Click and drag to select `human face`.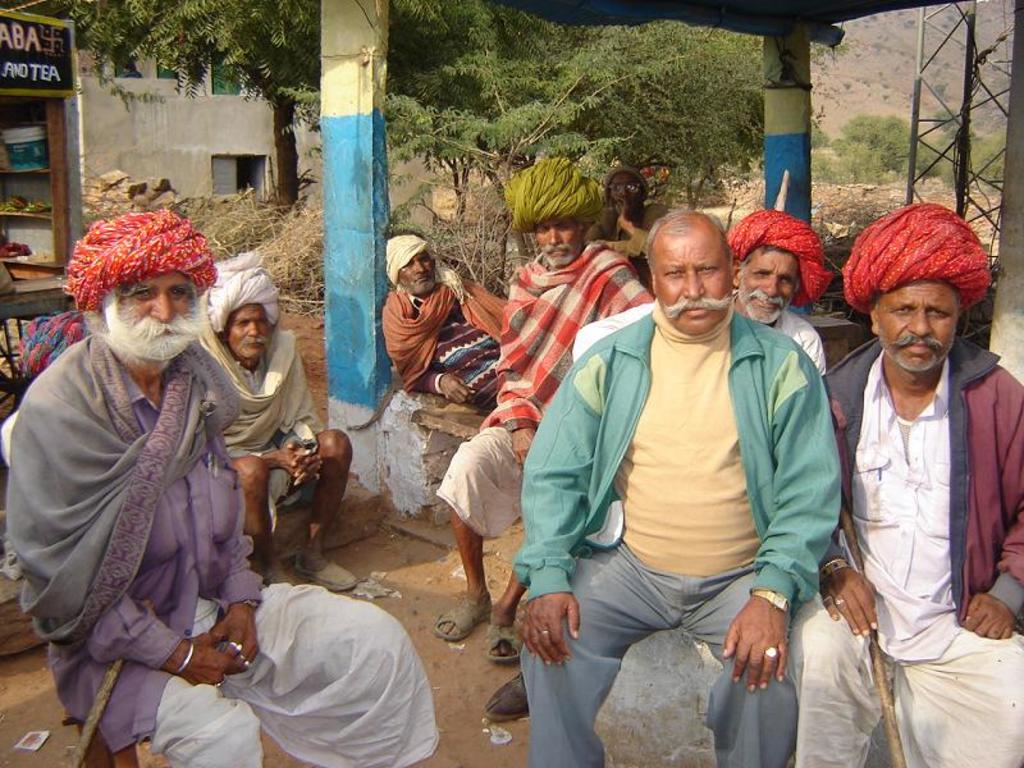
Selection: bbox=[655, 236, 731, 334].
